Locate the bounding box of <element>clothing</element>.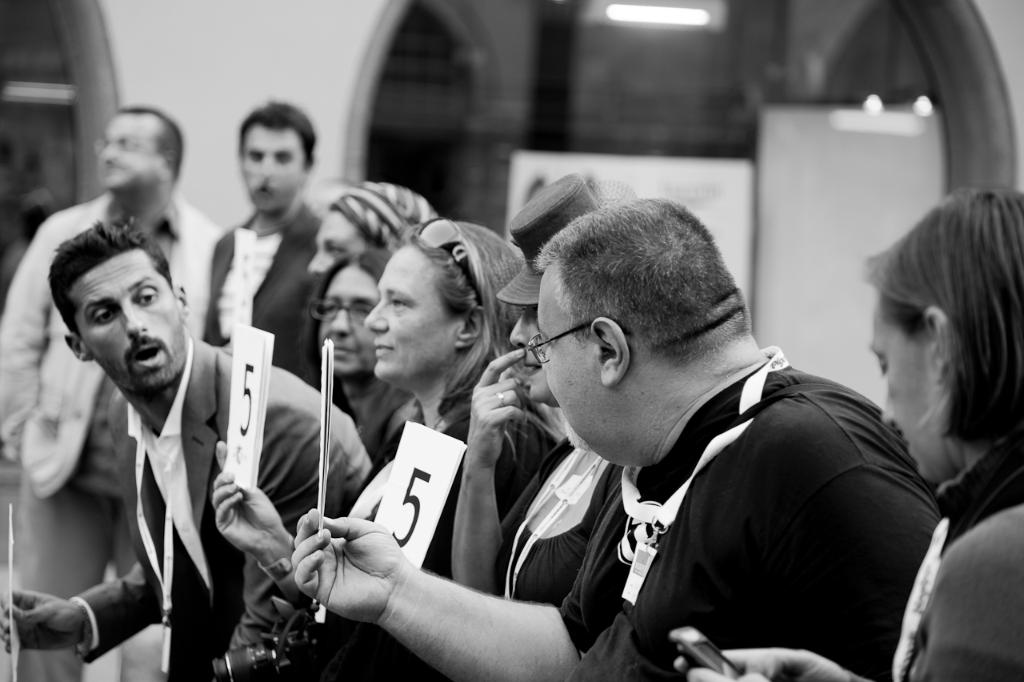
Bounding box: (left=382, top=389, right=561, bottom=681).
